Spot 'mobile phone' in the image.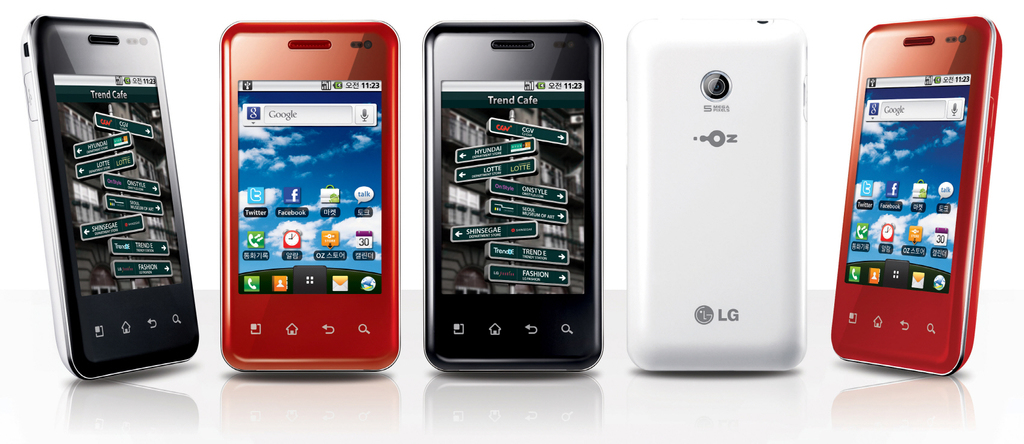
'mobile phone' found at 843 20 993 372.
